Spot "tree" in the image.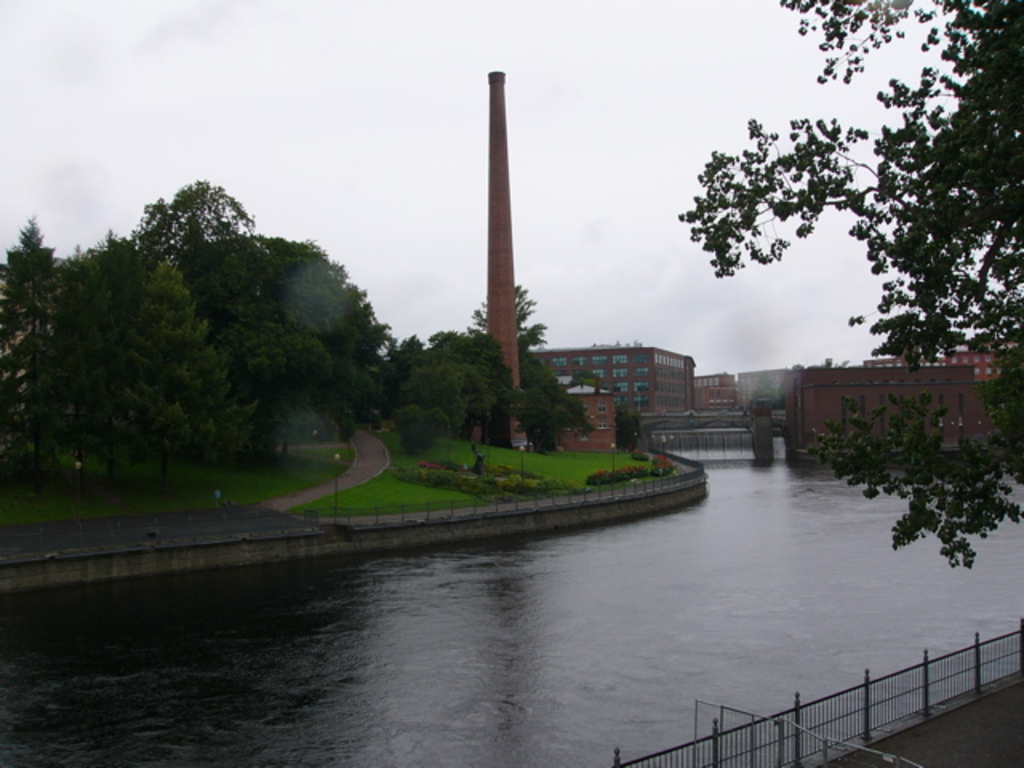
"tree" found at [474, 290, 544, 354].
